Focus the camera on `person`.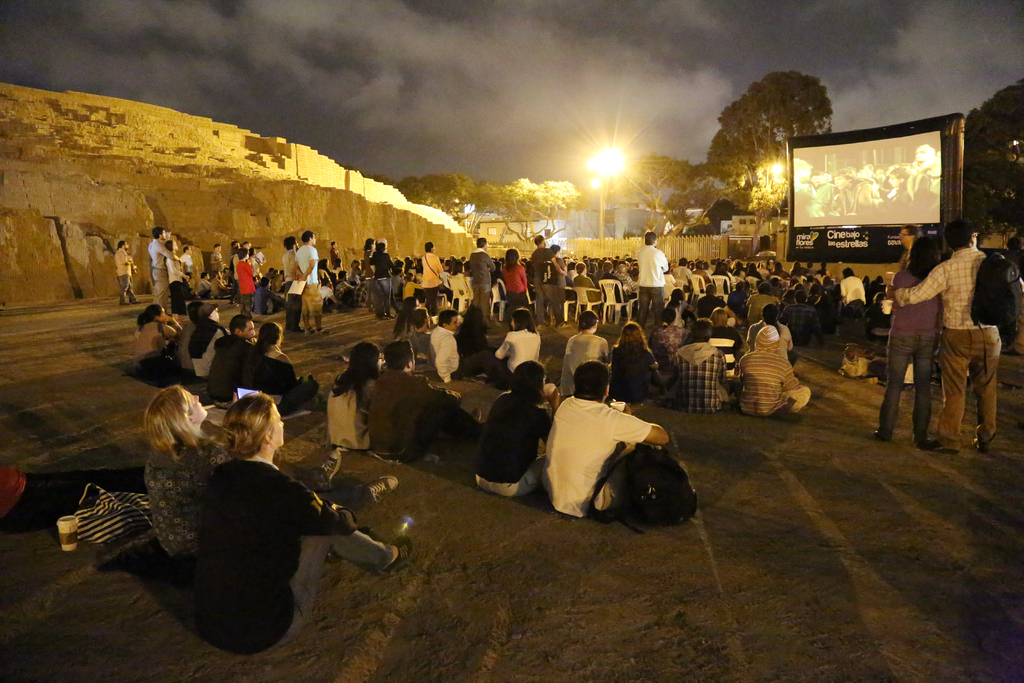
Focus region: <box>326,240,346,277</box>.
